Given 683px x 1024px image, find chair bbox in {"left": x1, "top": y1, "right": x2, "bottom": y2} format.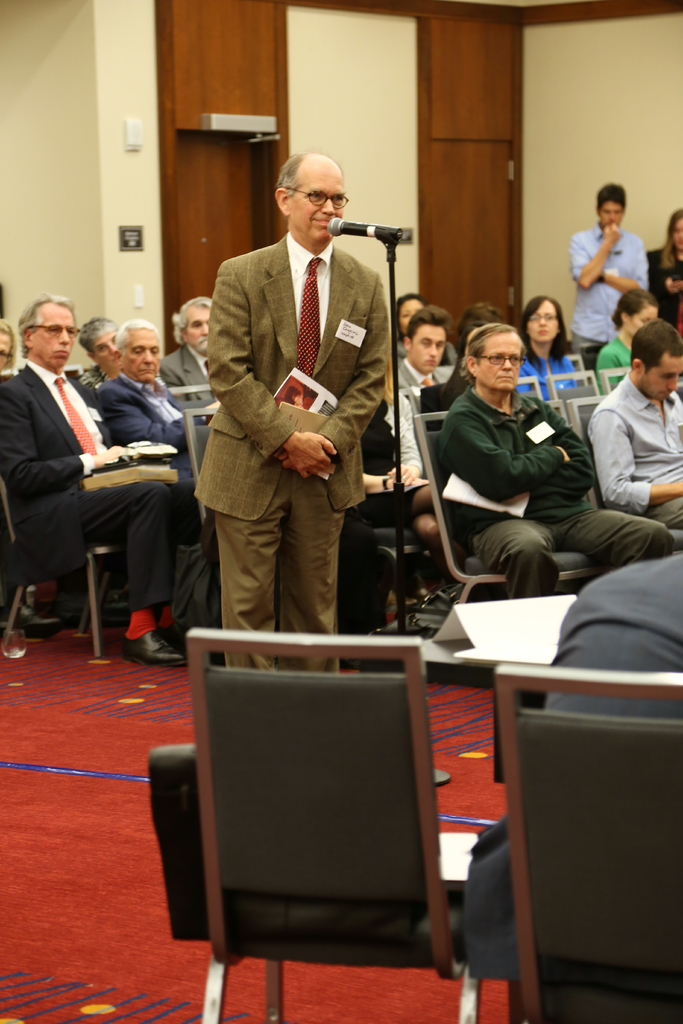
{"left": 153, "top": 661, "right": 461, "bottom": 1019}.
